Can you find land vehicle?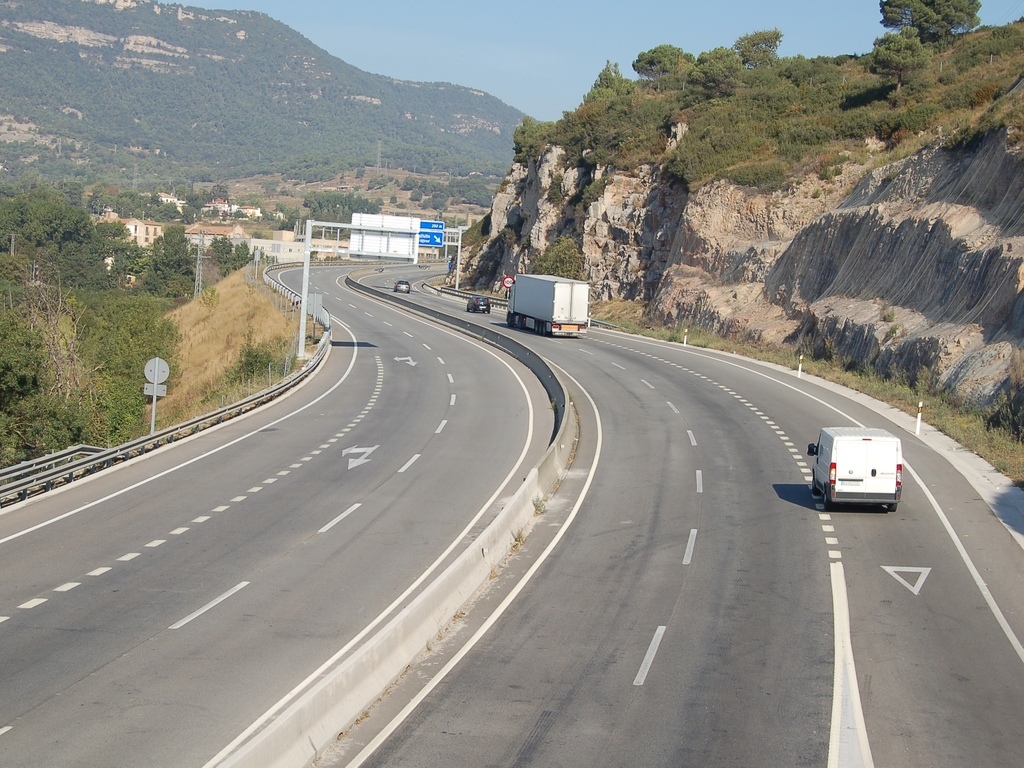
Yes, bounding box: box(805, 425, 904, 511).
